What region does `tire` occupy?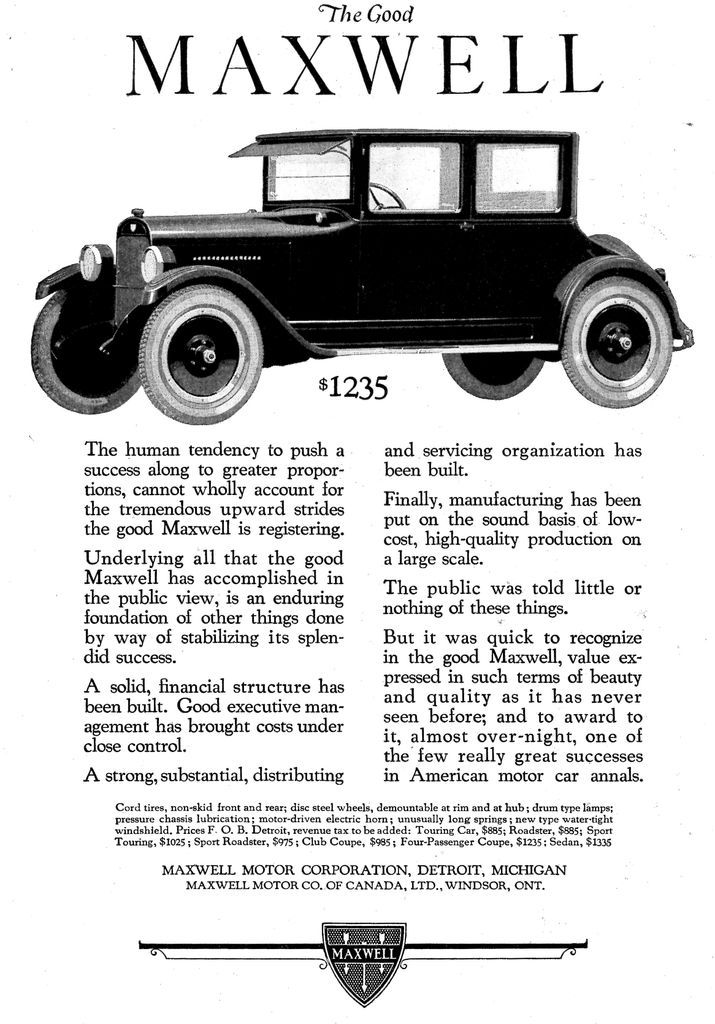
l=562, t=275, r=672, b=408.
